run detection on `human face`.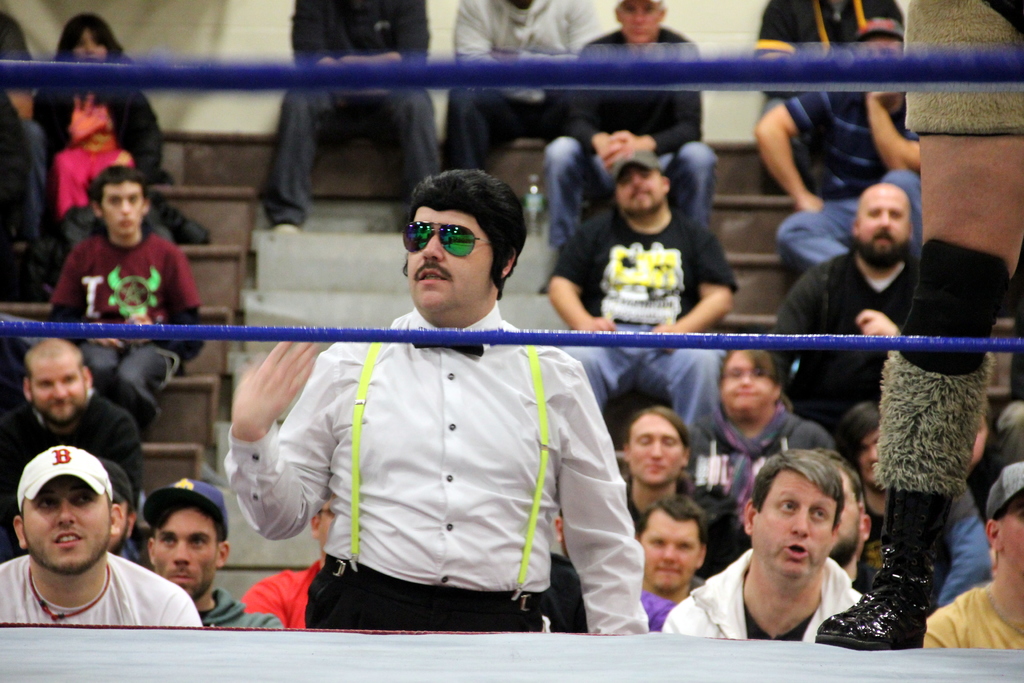
Result: (999, 503, 1023, 572).
